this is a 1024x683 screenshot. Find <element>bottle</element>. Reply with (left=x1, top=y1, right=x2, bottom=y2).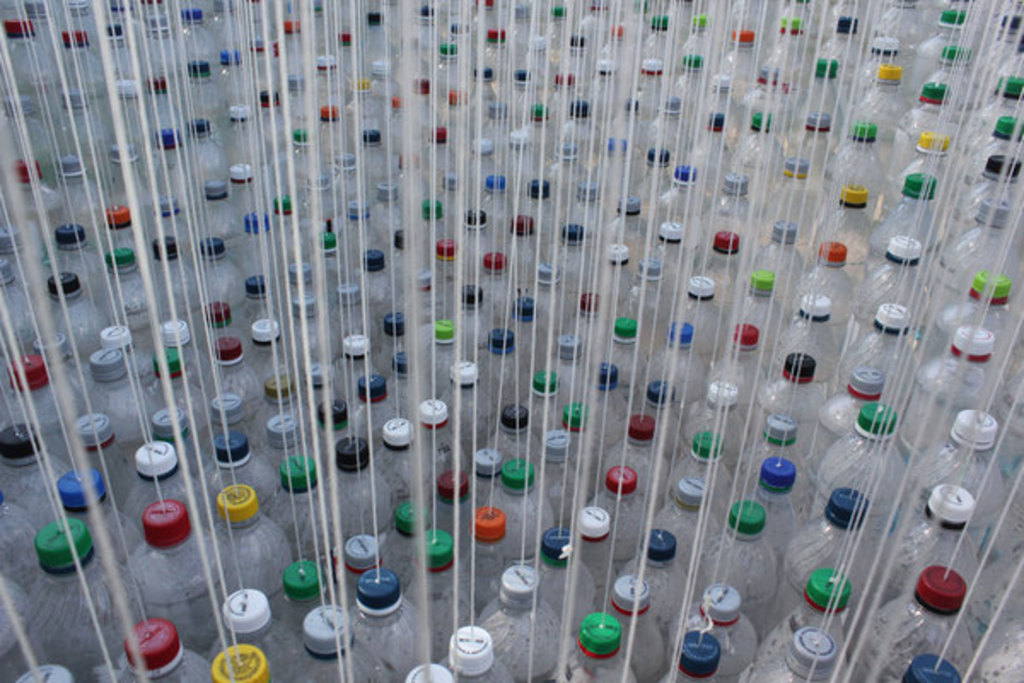
(left=398, top=529, right=476, bottom=633).
